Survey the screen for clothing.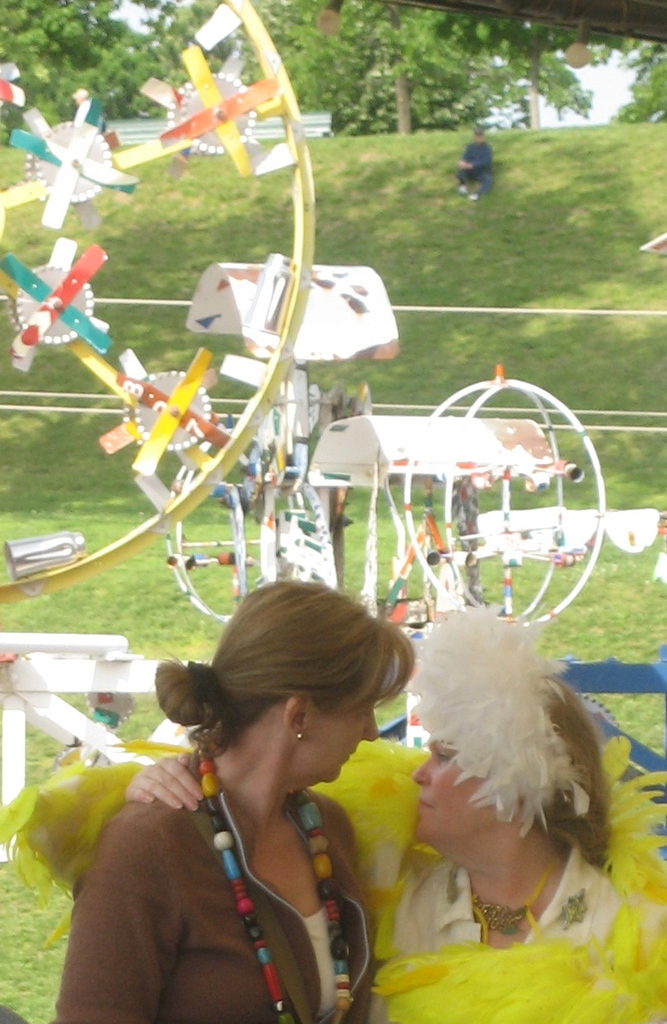
Survey found: BBox(455, 139, 504, 206).
